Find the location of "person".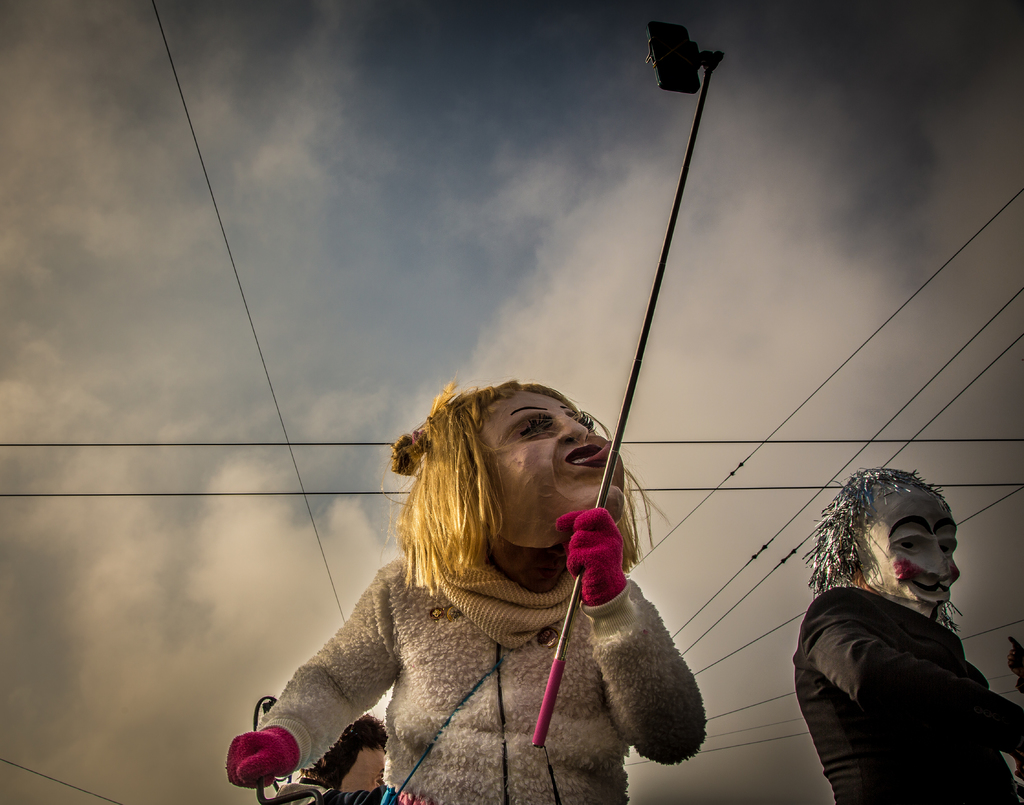
Location: box=[301, 717, 392, 790].
